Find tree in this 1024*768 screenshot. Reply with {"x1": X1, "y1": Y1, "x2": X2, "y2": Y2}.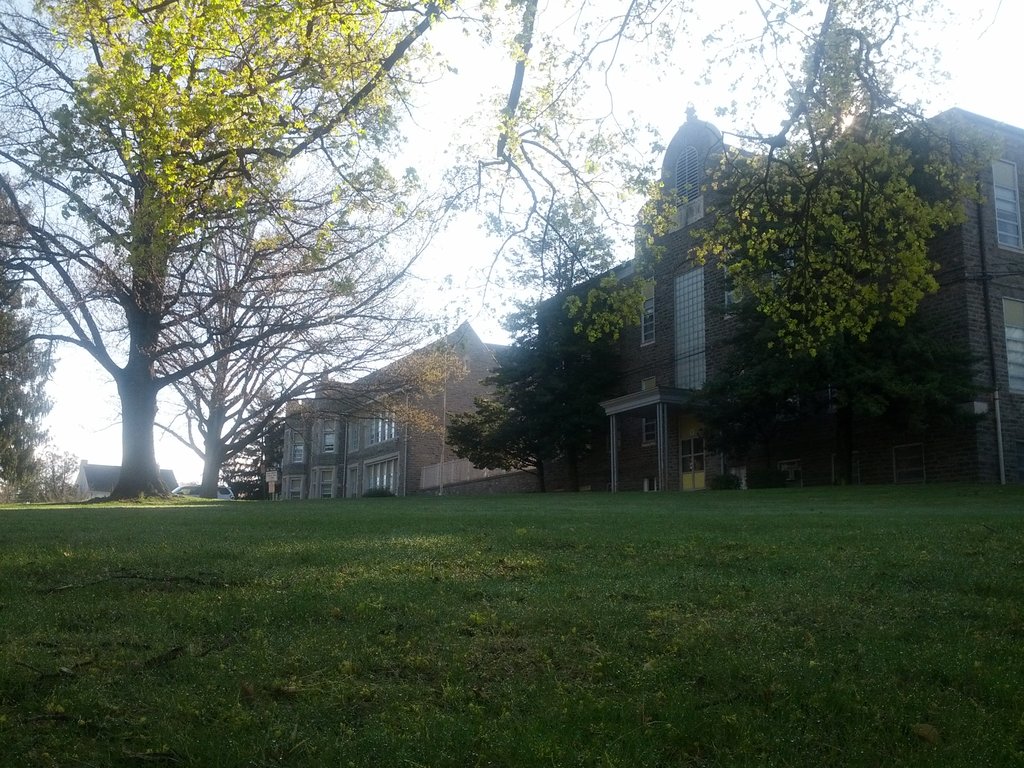
{"x1": 0, "y1": 167, "x2": 60, "y2": 503}.
